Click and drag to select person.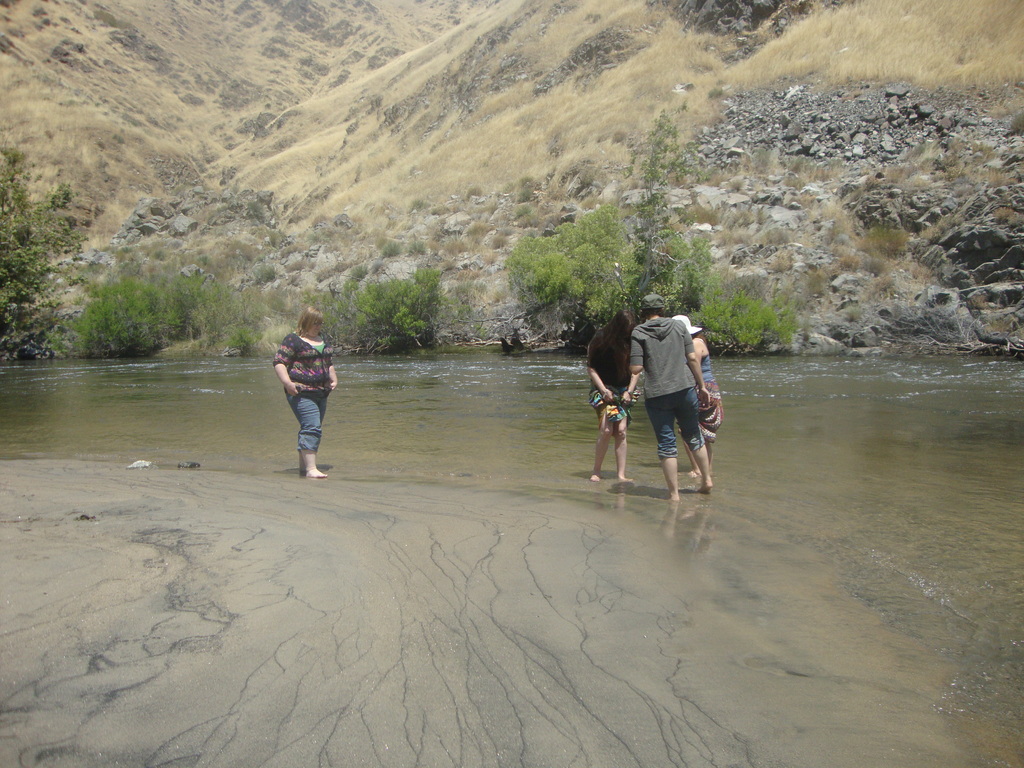
Selection: x1=672, y1=312, x2=721, y2=480.
